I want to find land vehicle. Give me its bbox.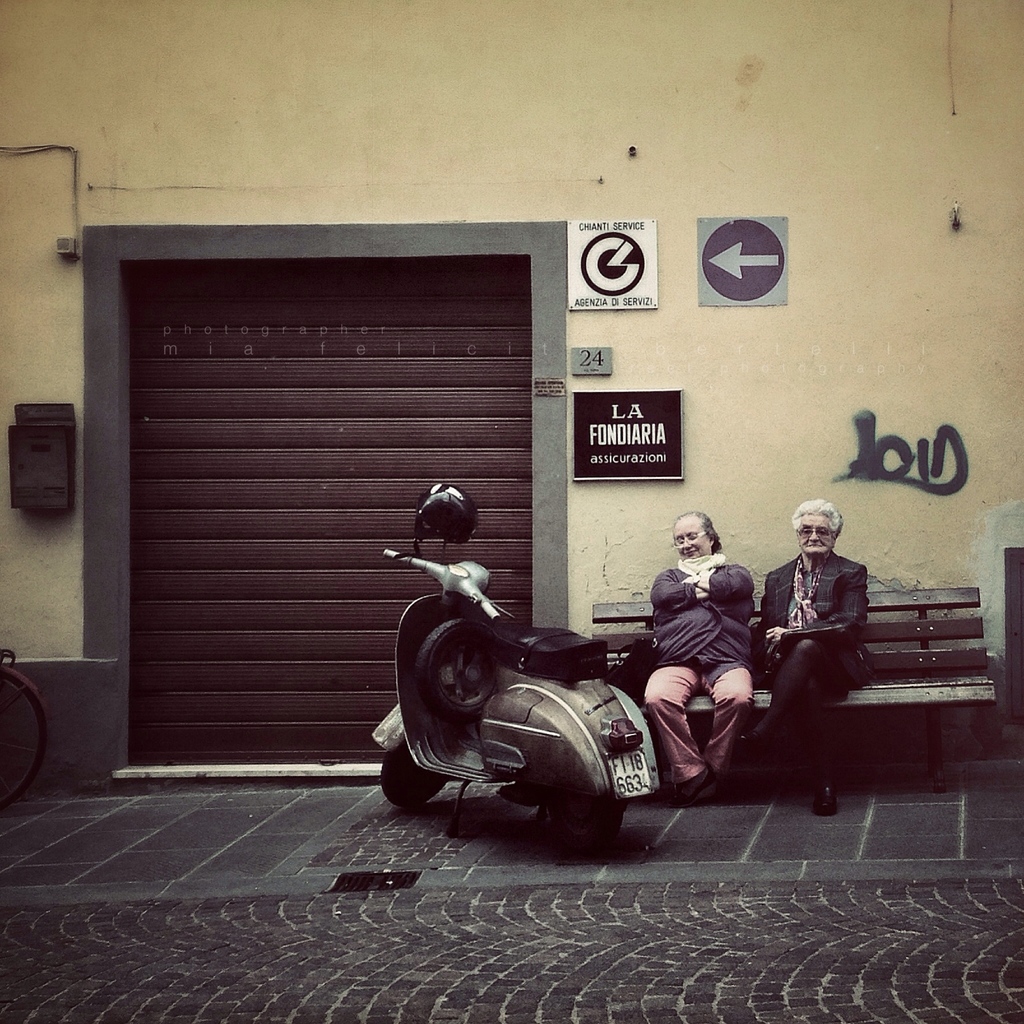
bbox=(0, 646, 47, 811).
